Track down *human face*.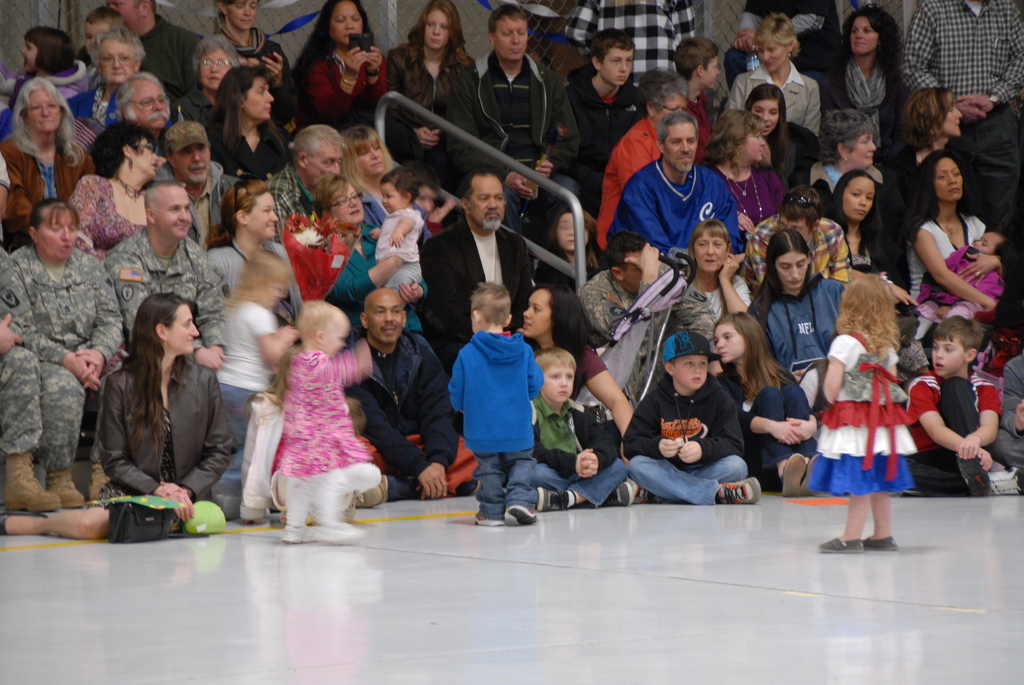
Tracked to {"left": 698, "top": 235, "right": 729, "bottom": 271}.
